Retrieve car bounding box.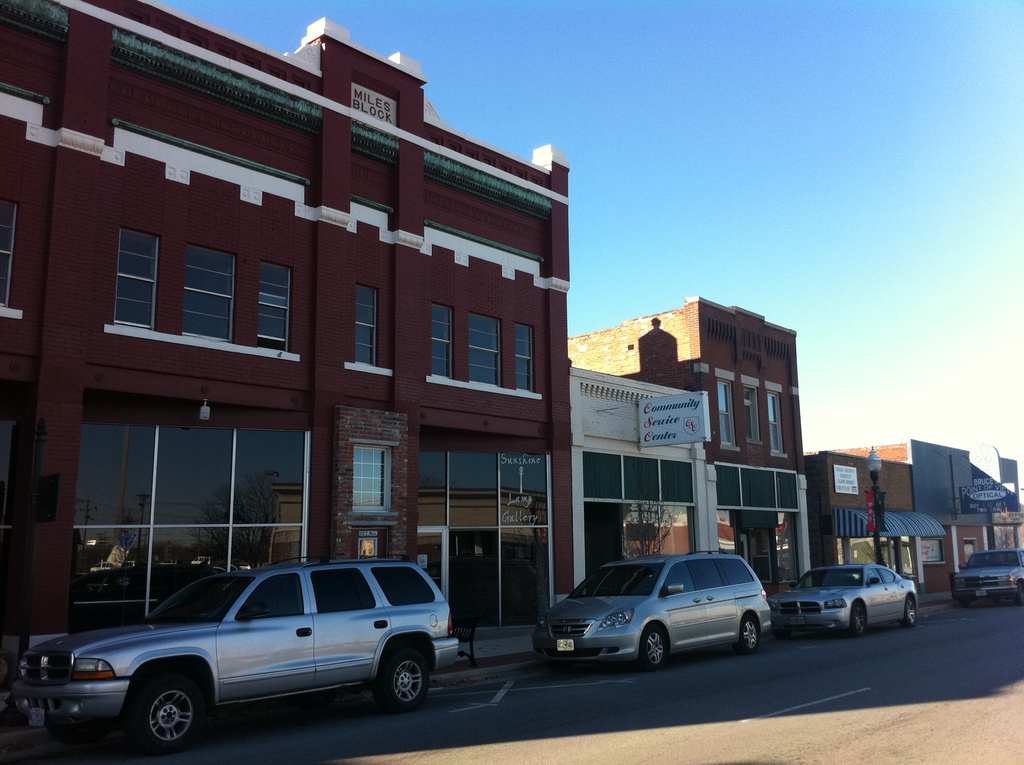
Bounding box: x1=775 y1=559 x2=920 y2=638.
